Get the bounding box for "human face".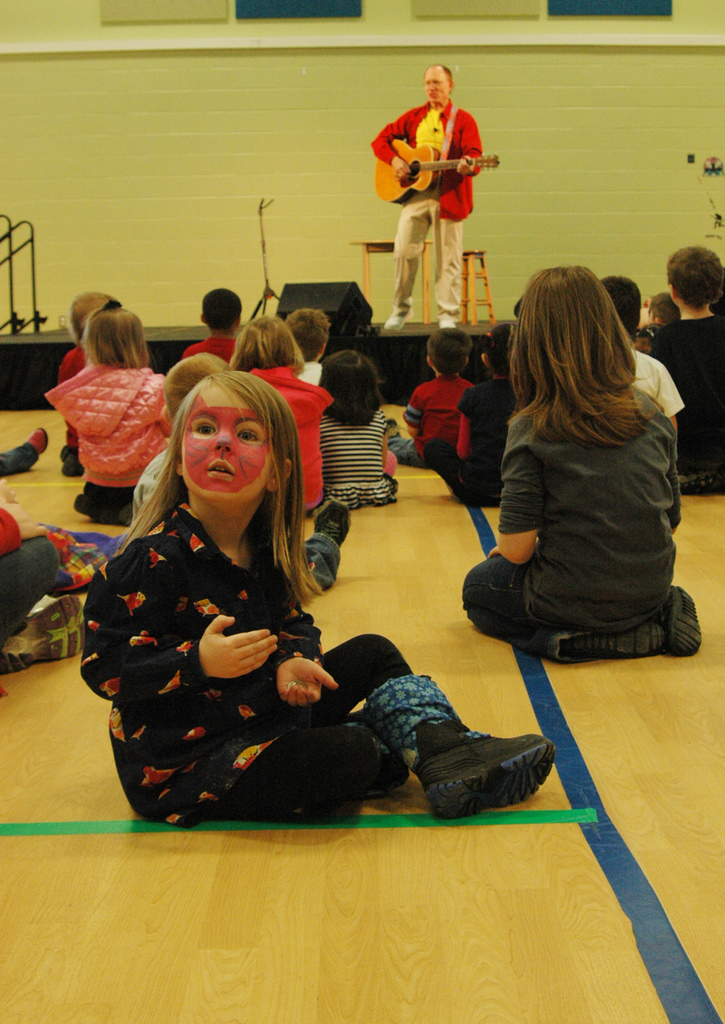
(left=184, top=383, right=273, bottom=497).
